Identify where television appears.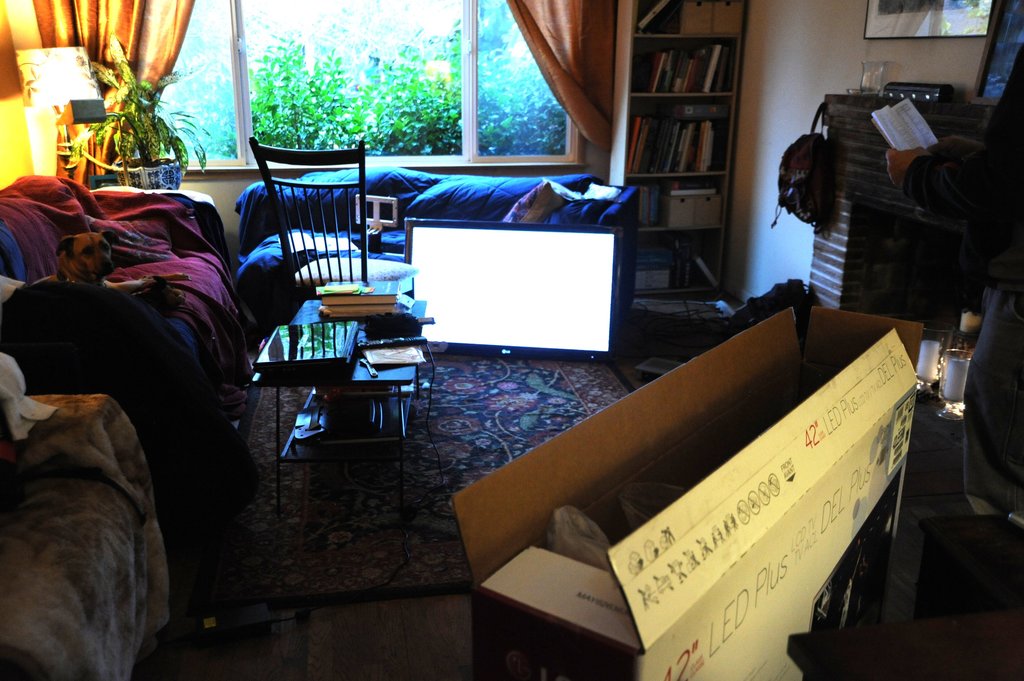
Appears at pyautogui.locateOnScreen(408, 214, 616, 363).
